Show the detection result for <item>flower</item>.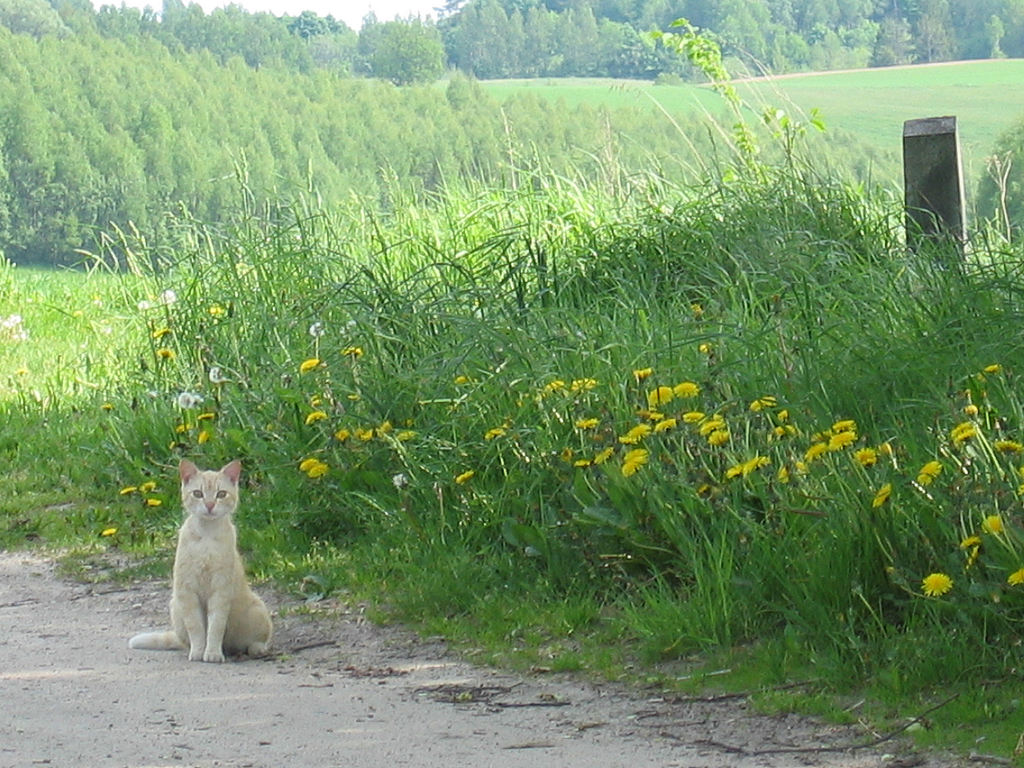
x1=809 y1=433 x2=830 y2=455.
